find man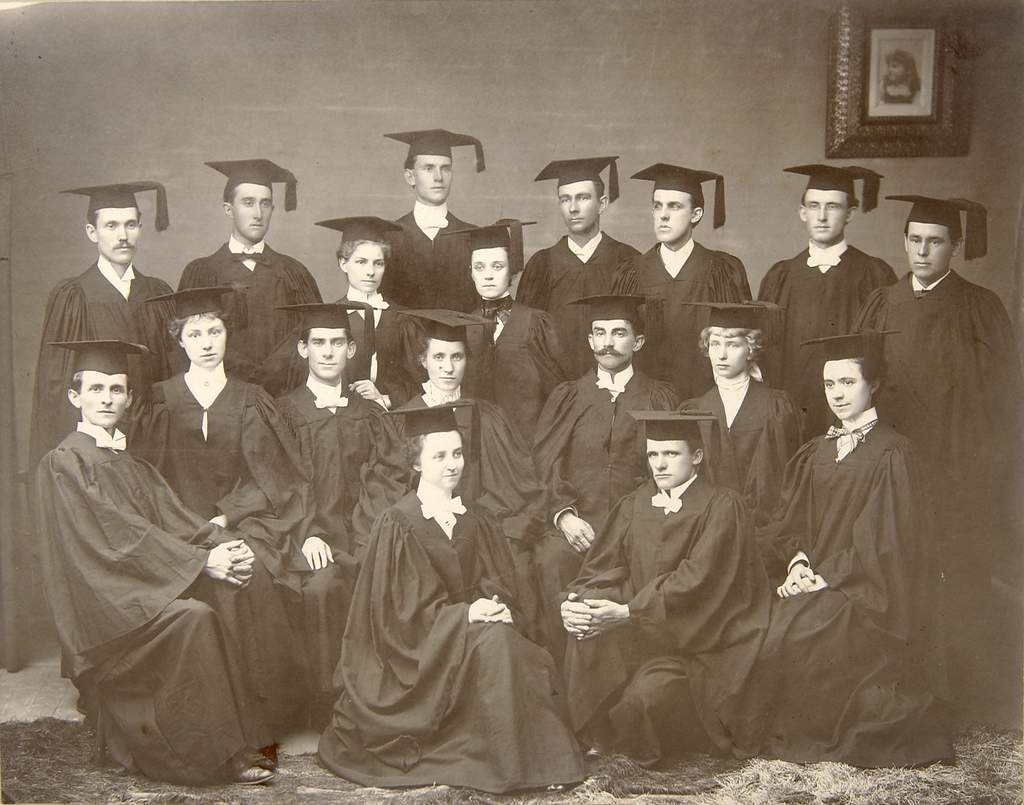
box=[848, 192, 1023, 501]
